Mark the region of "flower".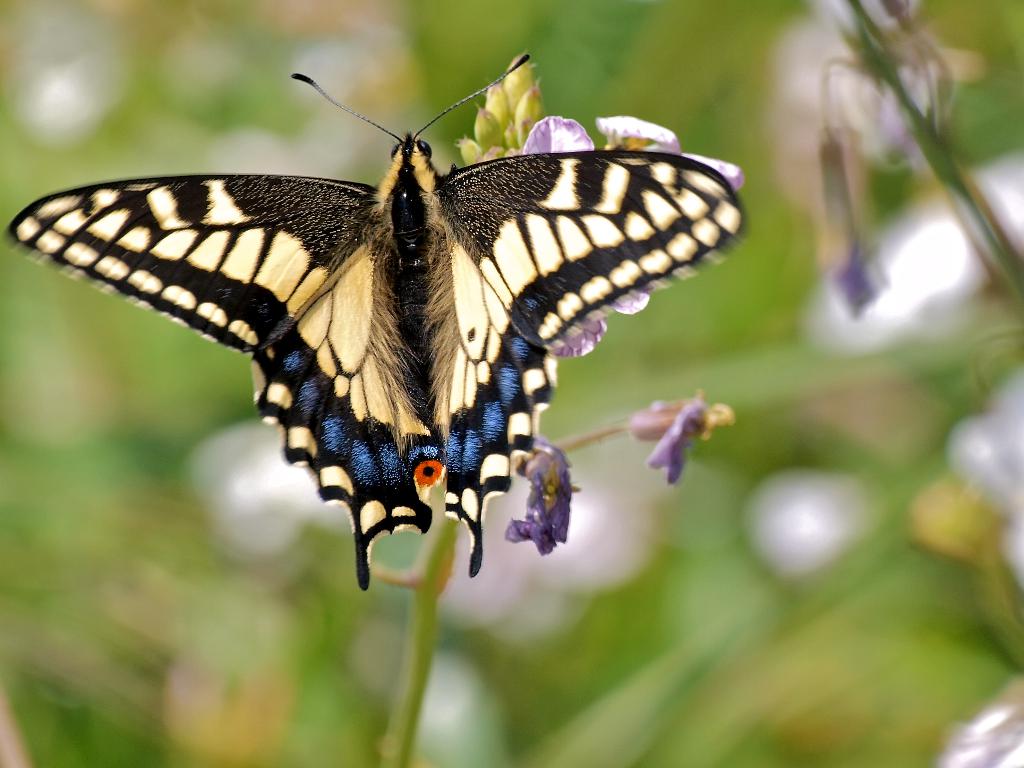
Region: locate(507, 435, 573, 558).
